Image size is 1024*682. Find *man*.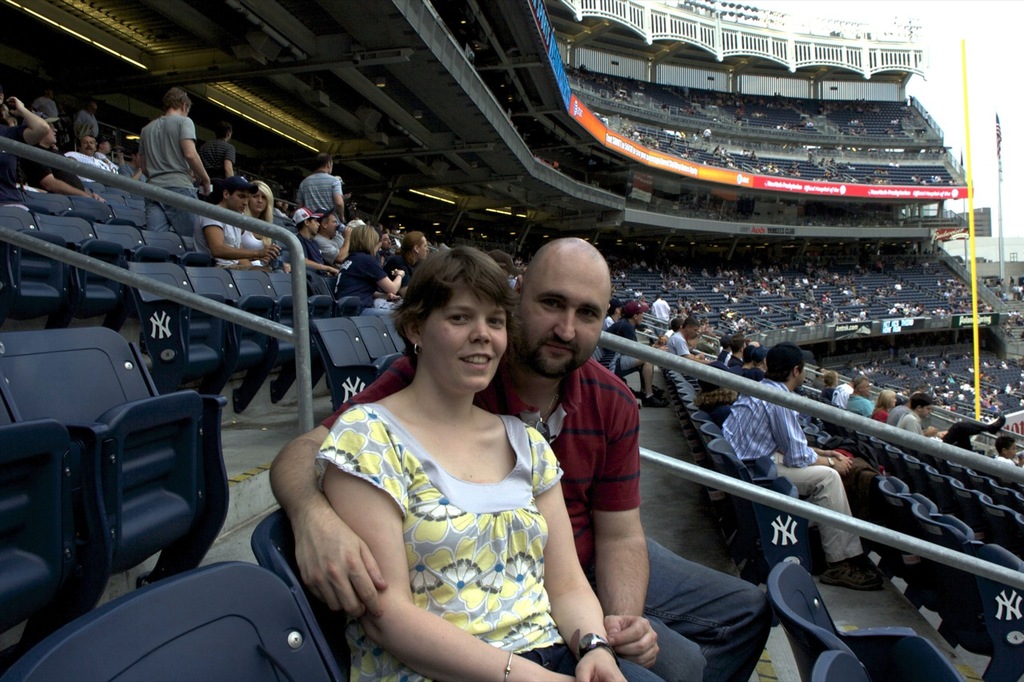
Rect(20, 110, 106, 205).
